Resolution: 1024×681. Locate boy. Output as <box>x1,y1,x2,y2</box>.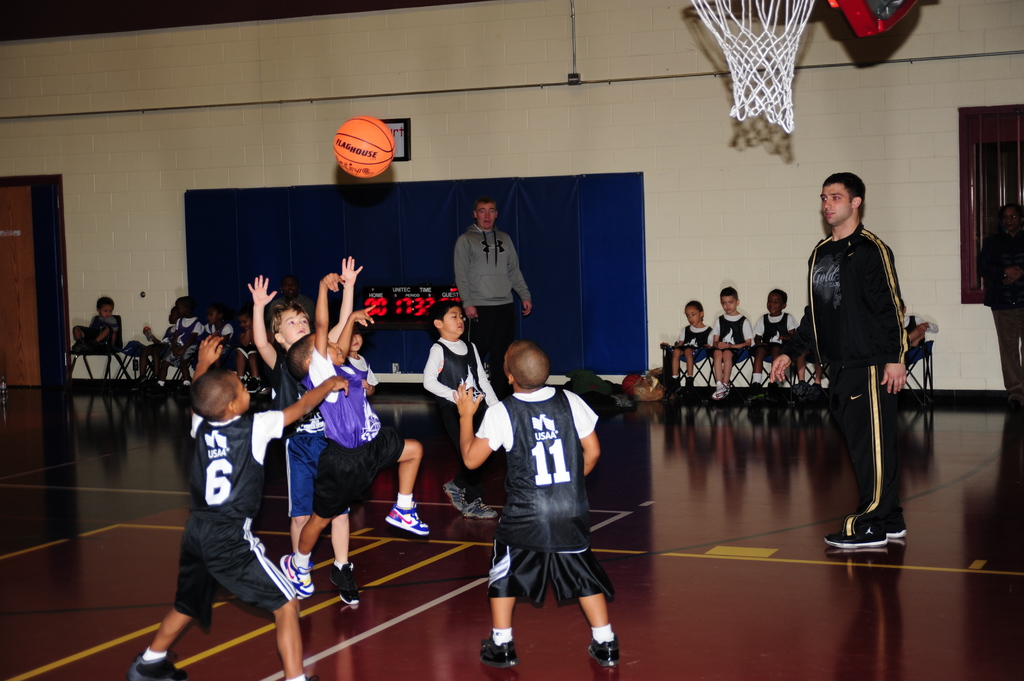
<box>751,289,796,401</box>.
